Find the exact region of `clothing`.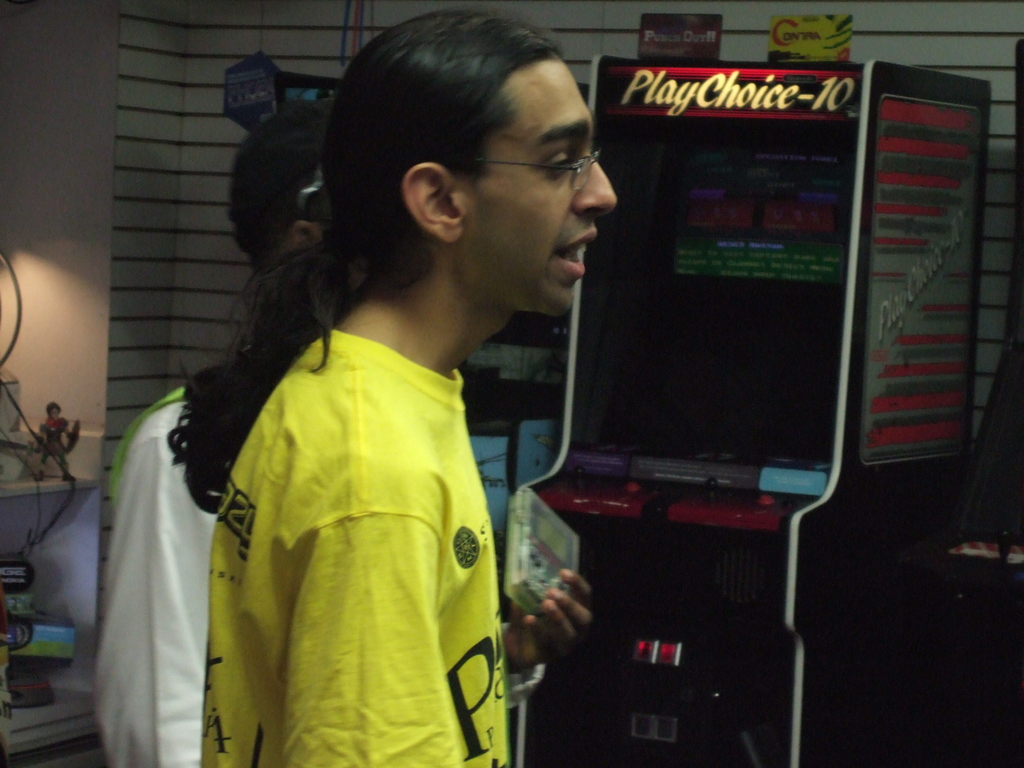
Exact region: [x1=86, y1=378, x2=234, y2=767].
